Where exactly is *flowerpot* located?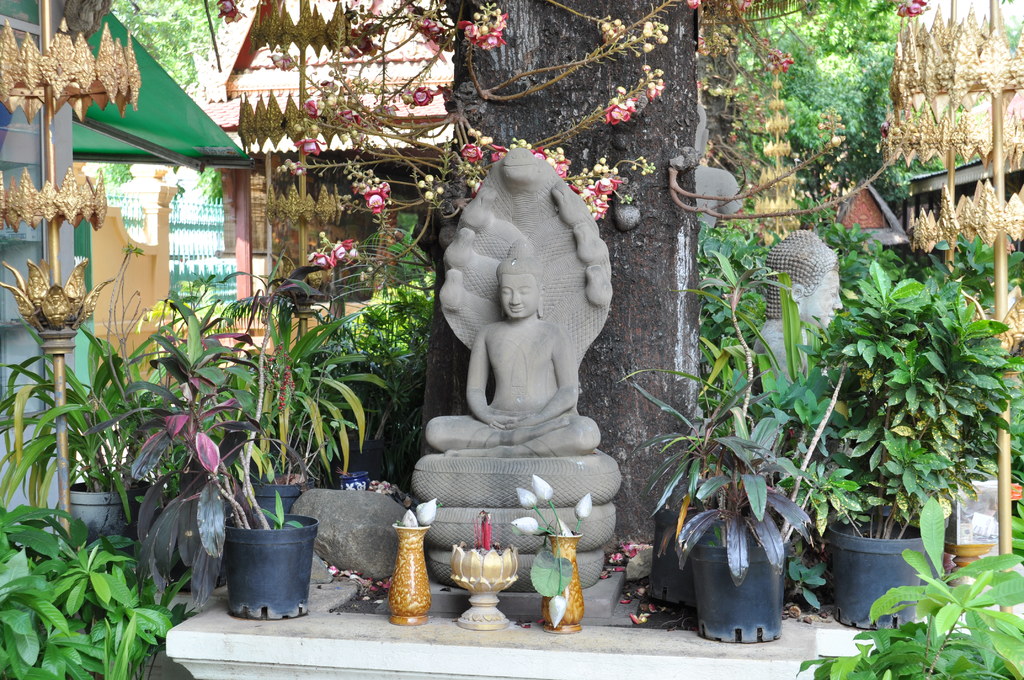
Its bounding box is pyautogui.locateOnScreen(250, 485, 300, 517).
